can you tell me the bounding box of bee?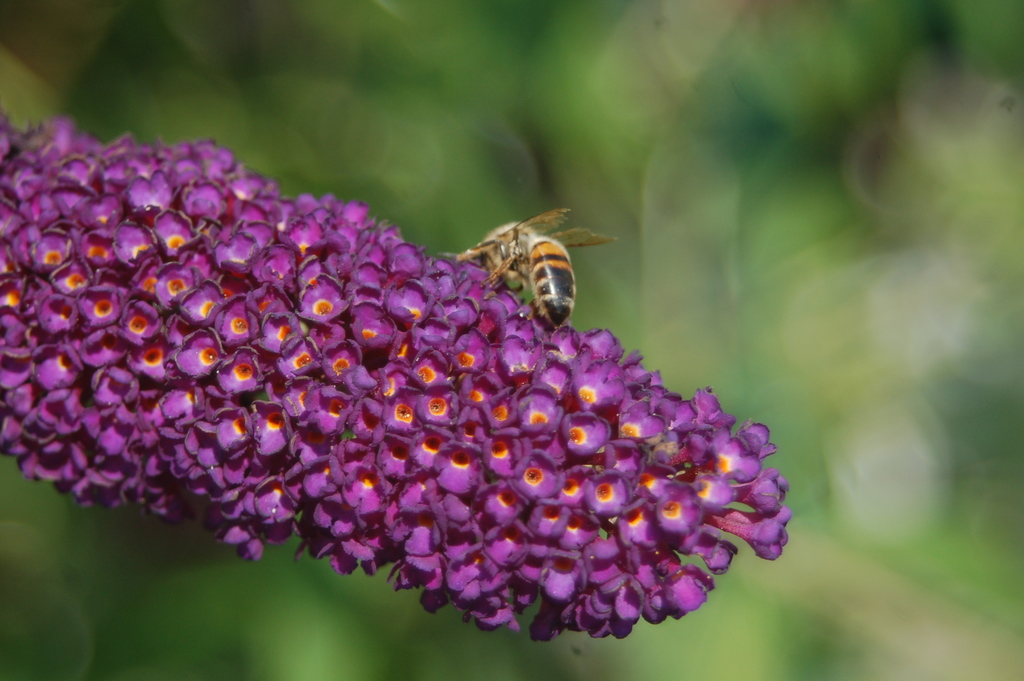
box=[445, 210, 614, 351].
